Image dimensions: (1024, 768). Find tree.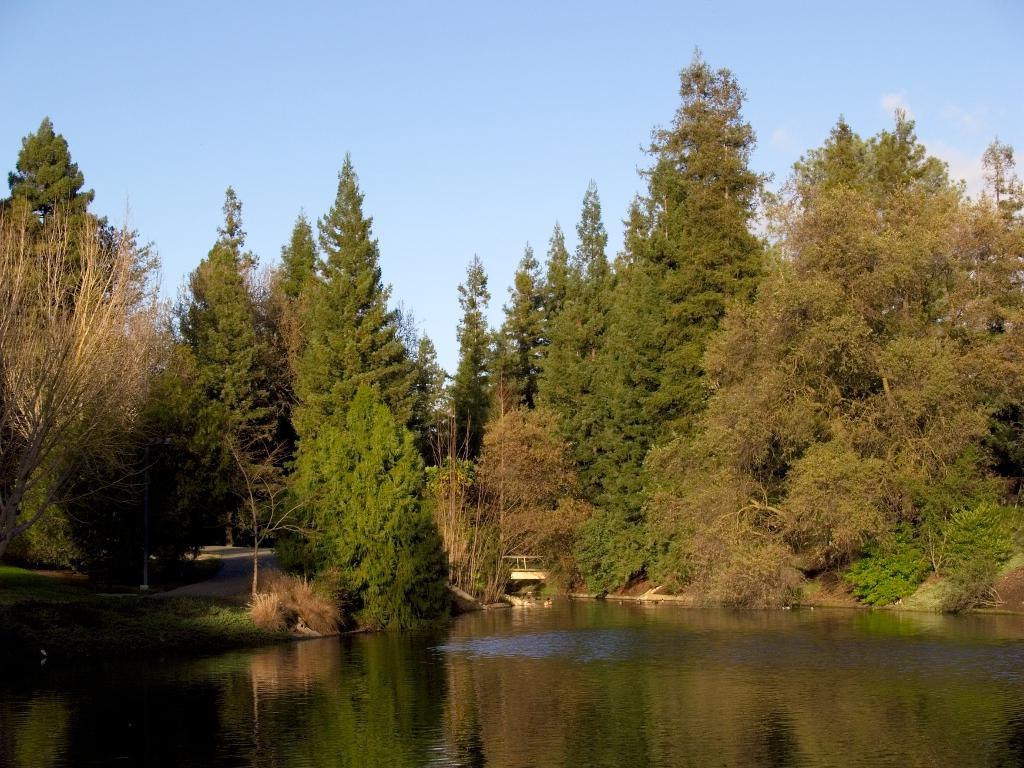
x1=1, y1=108, x2=154, y2=563.
